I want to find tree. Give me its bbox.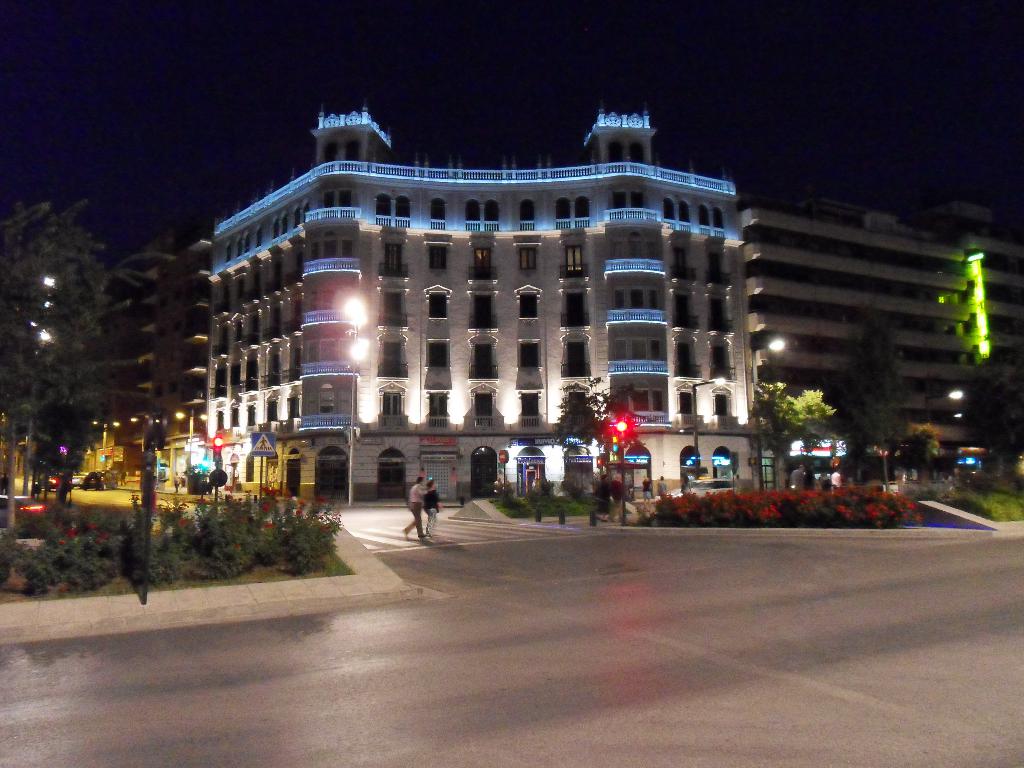
899,420,948,490.
